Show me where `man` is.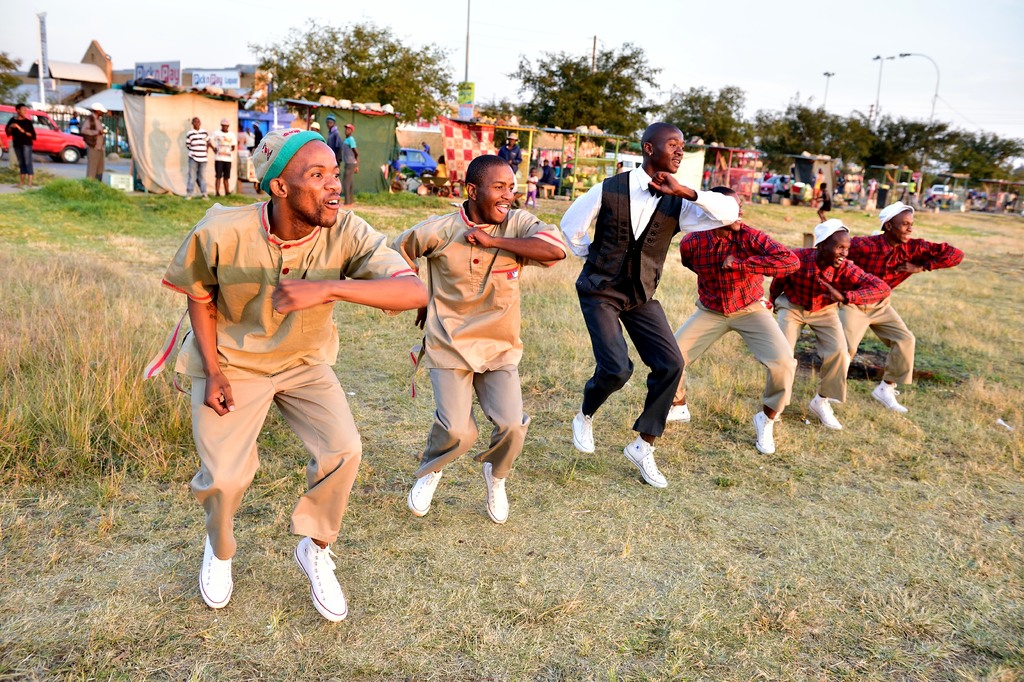
`man` is at l=1, t=101, r=37, b=188.
